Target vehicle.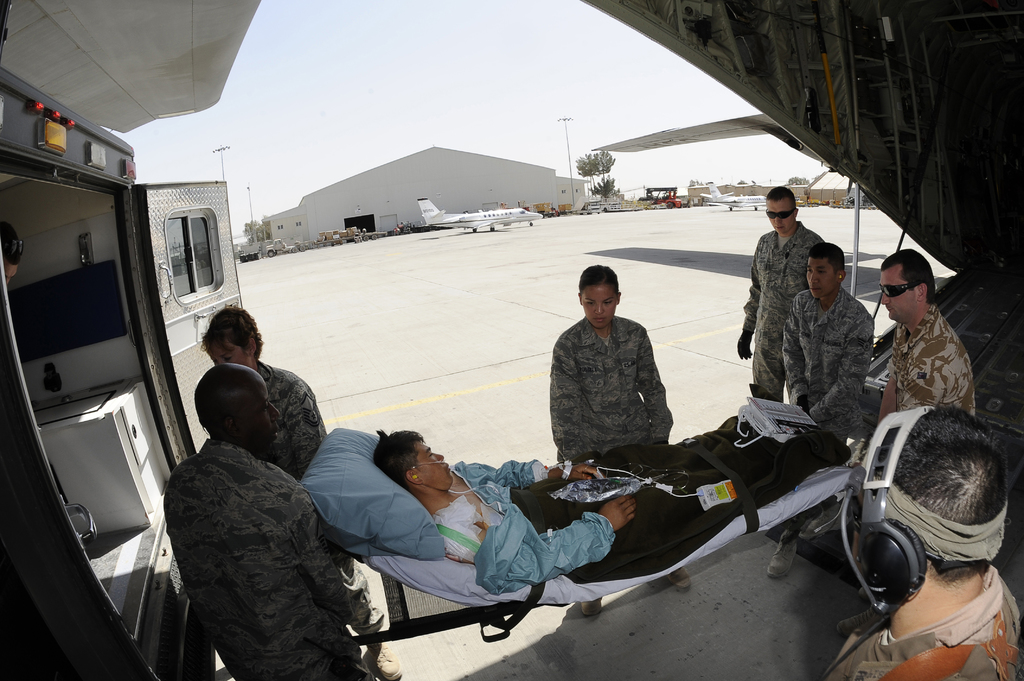
Target region: x1=534 y1=202 x2=559 y2=218.
